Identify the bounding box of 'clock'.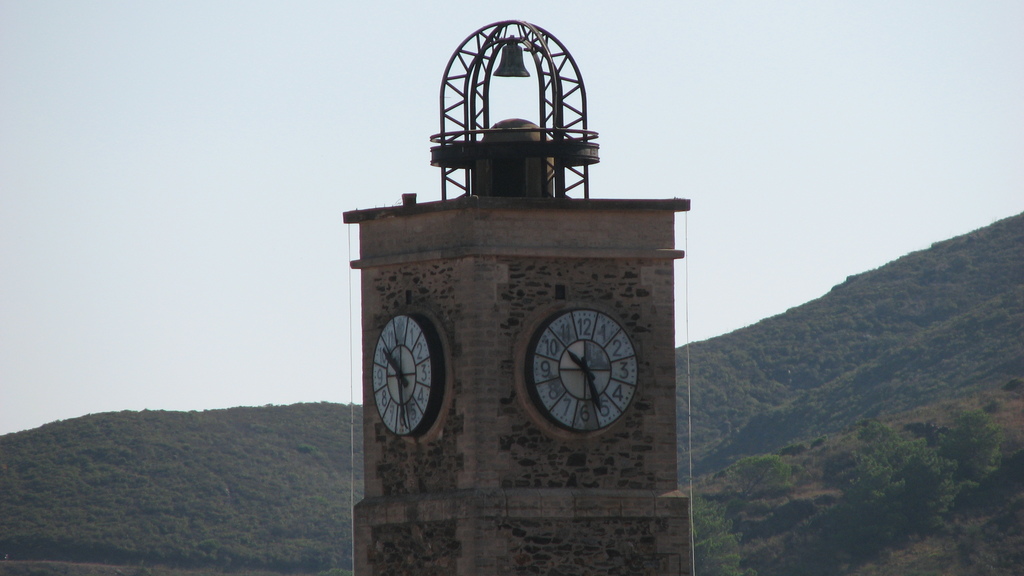
[x1=513, y1=296, x2=646, y2=434].
